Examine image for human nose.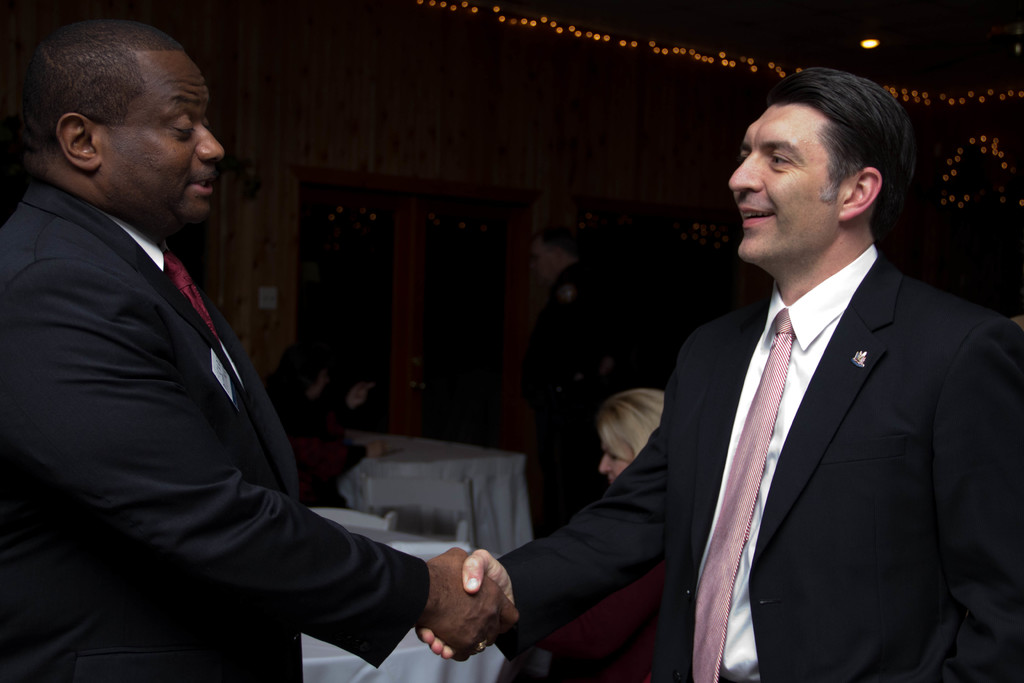
Examination result: (595, 452, 614, 479).
